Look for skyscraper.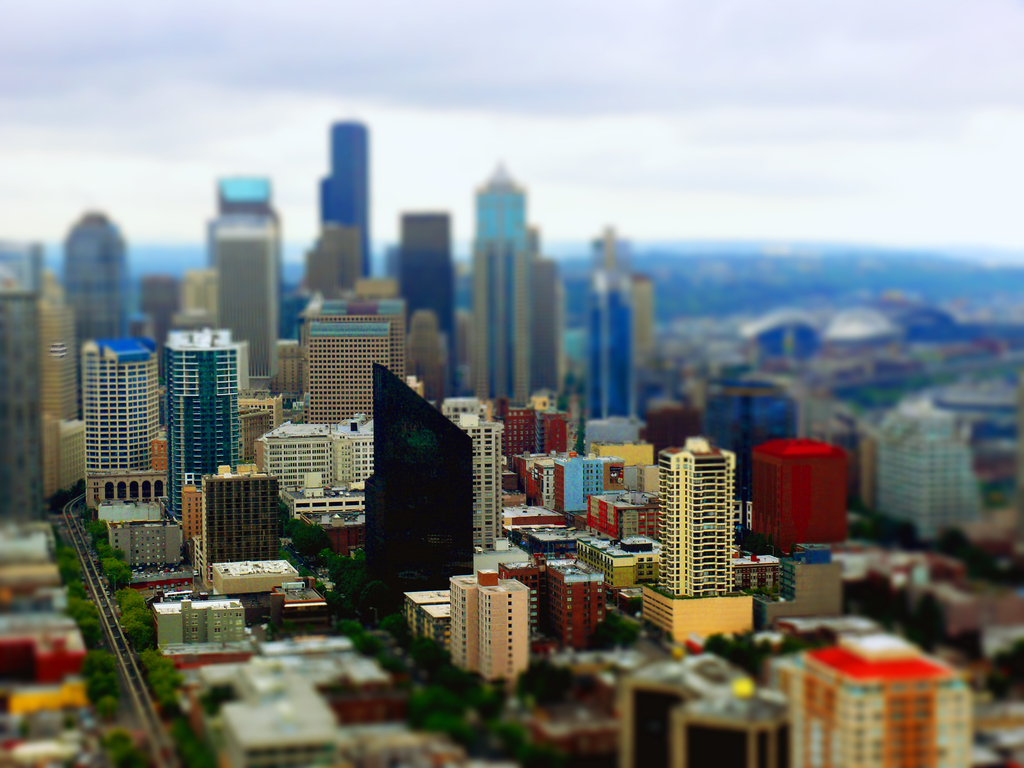
Found: [x1=47, y1=208, x2=145, y2=333].
